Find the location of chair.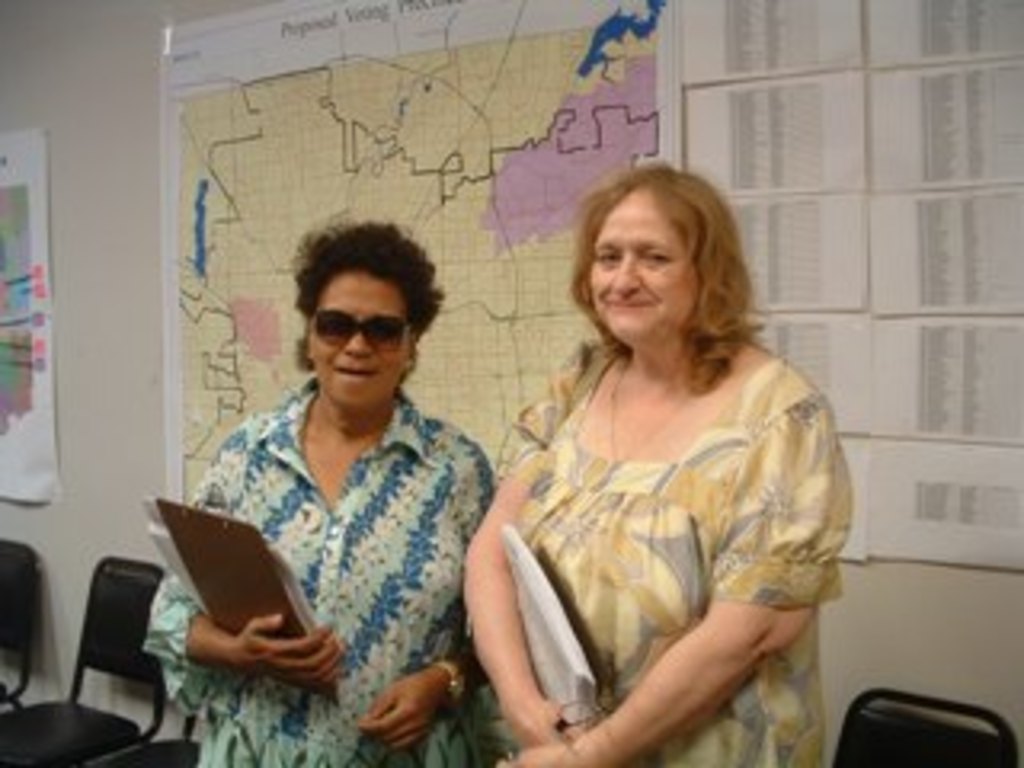
Location: (0, 560, 163, 765).
